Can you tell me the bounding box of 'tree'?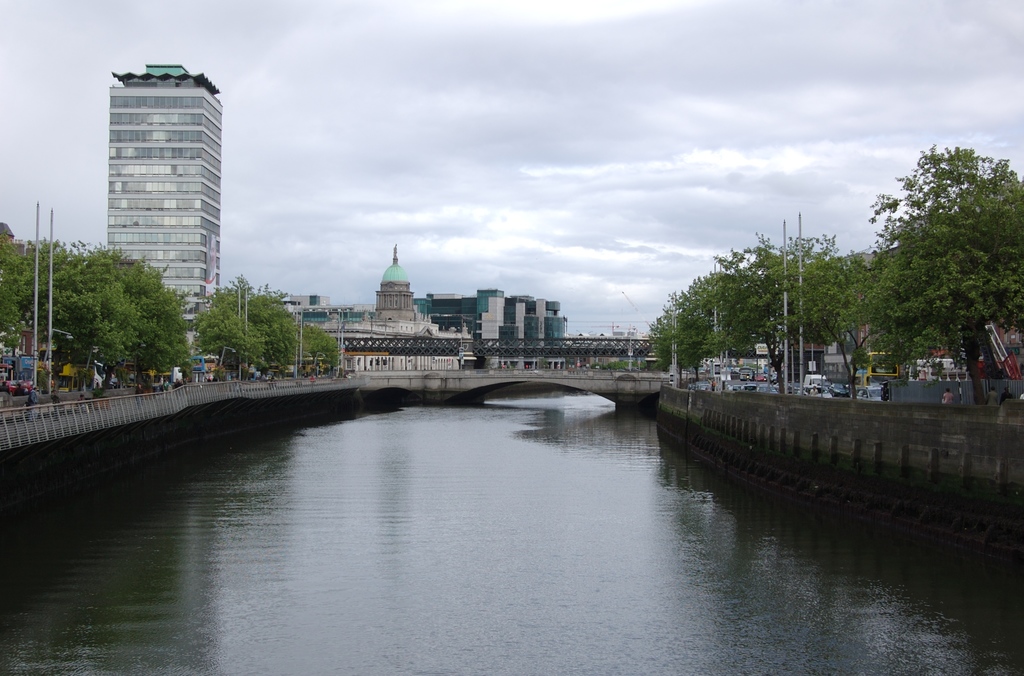
BBox(19, 235, 81, 398).
